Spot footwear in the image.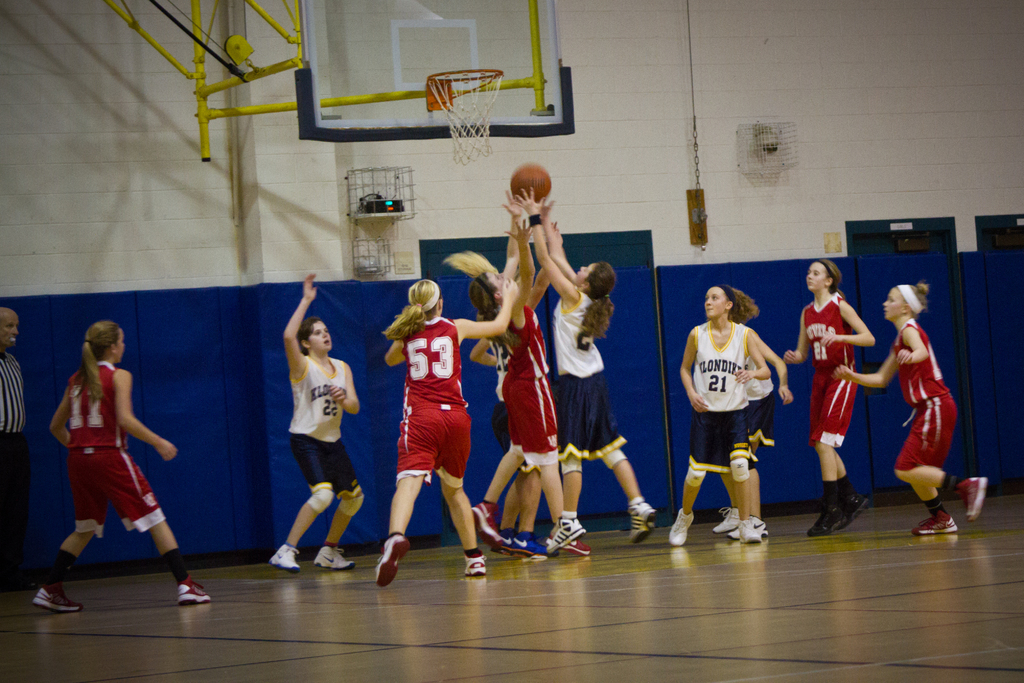
footwear found at x1=174 y1=570 x2=216 y2=605.
